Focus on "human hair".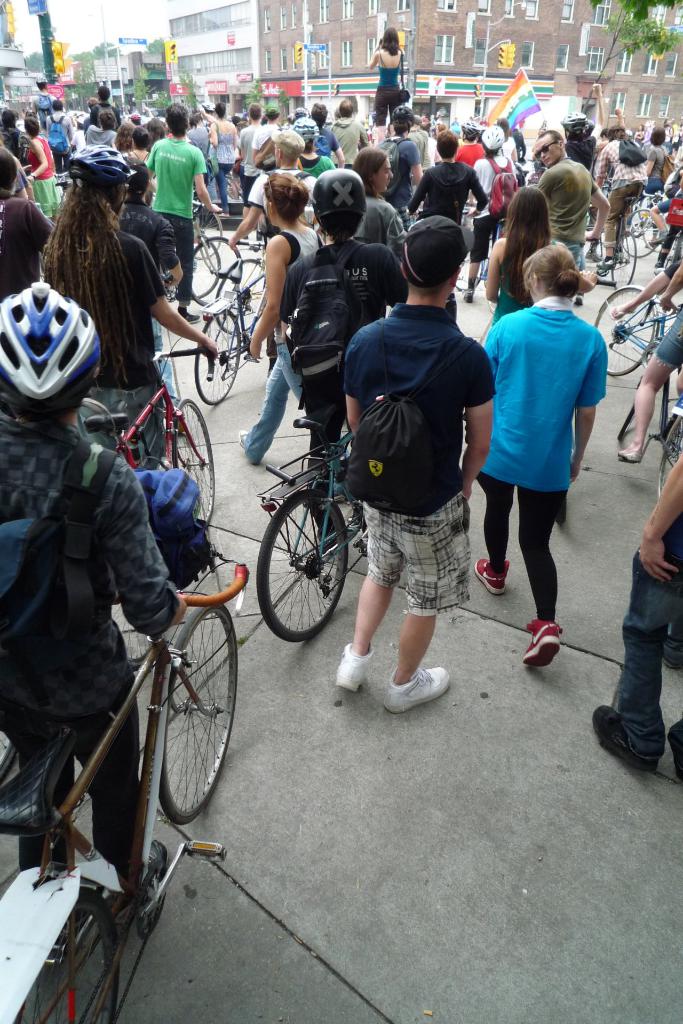
Focused at [53, 99, 63, 109].
